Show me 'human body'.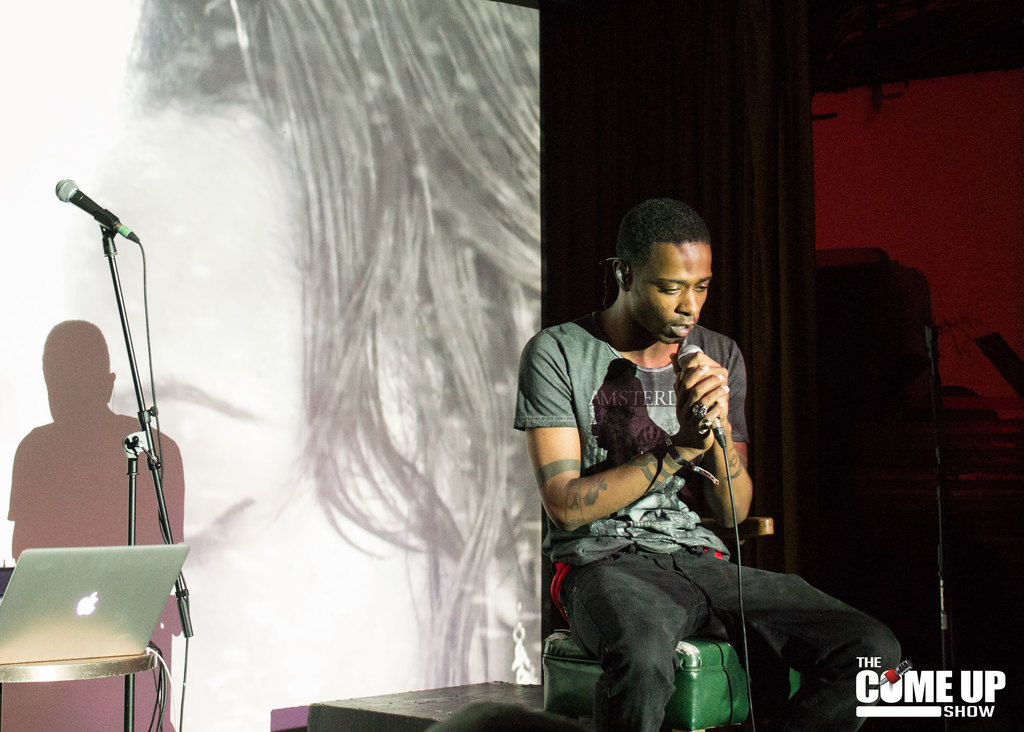
'human body' is here: 497/255/848/731.
